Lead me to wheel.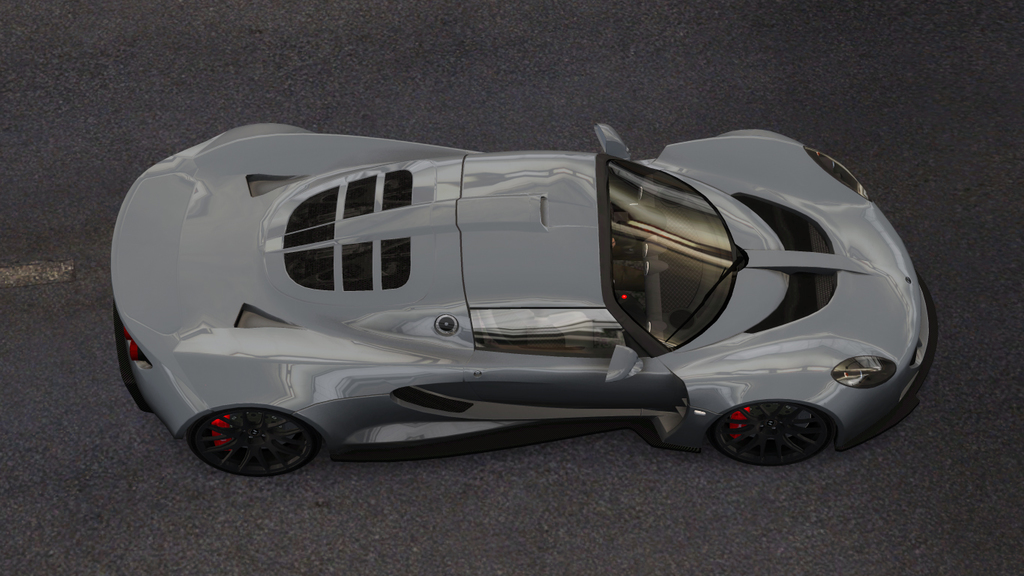
Lead to (187,406,318,485).
